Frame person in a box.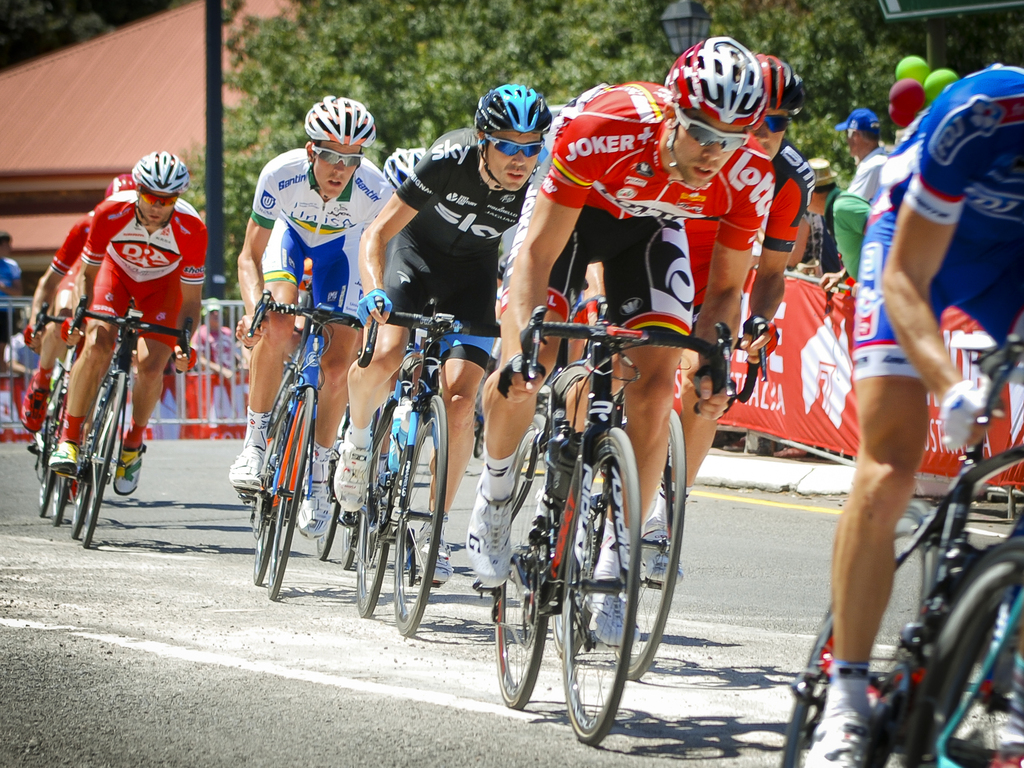
(x1=228, y1=92, x2=405, y2=536).
